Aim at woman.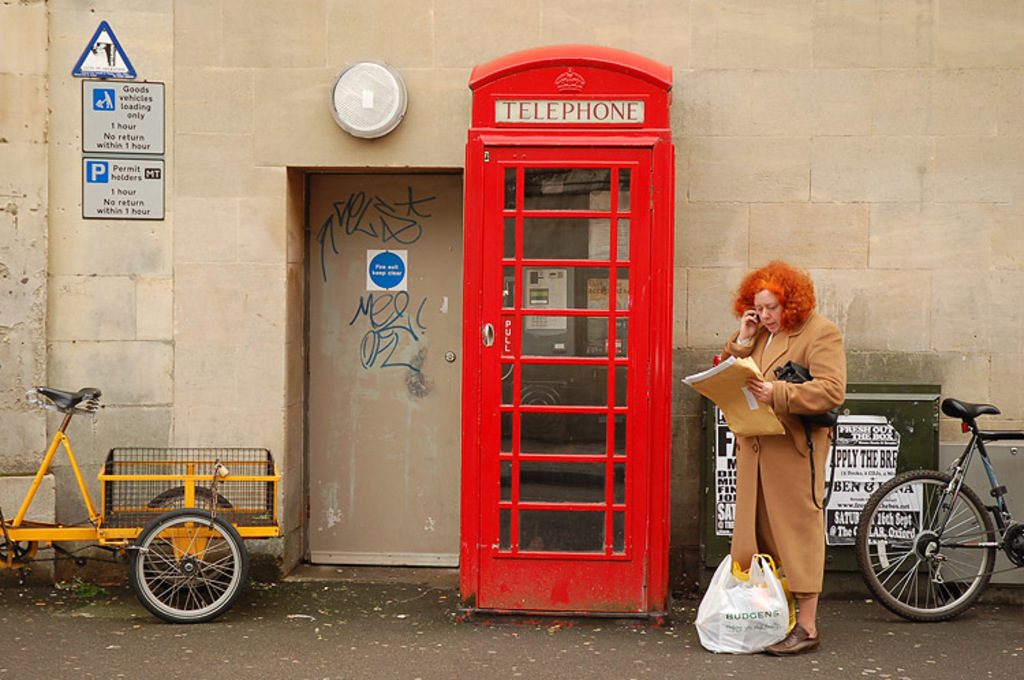
Aimed at box(698, 262, 837, 662).
